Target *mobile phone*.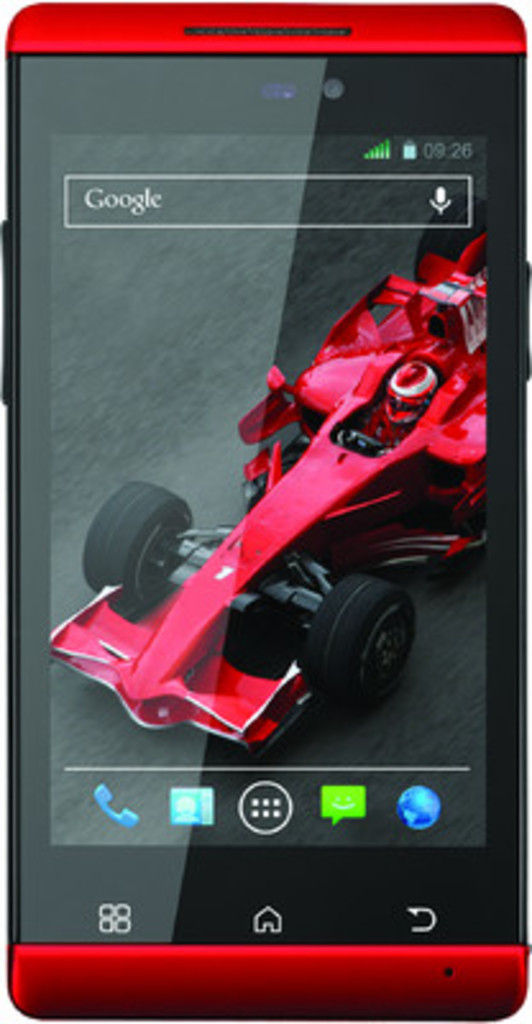
Target region: pyautogui.locateOnScreen(0, 15, 531, 934).
